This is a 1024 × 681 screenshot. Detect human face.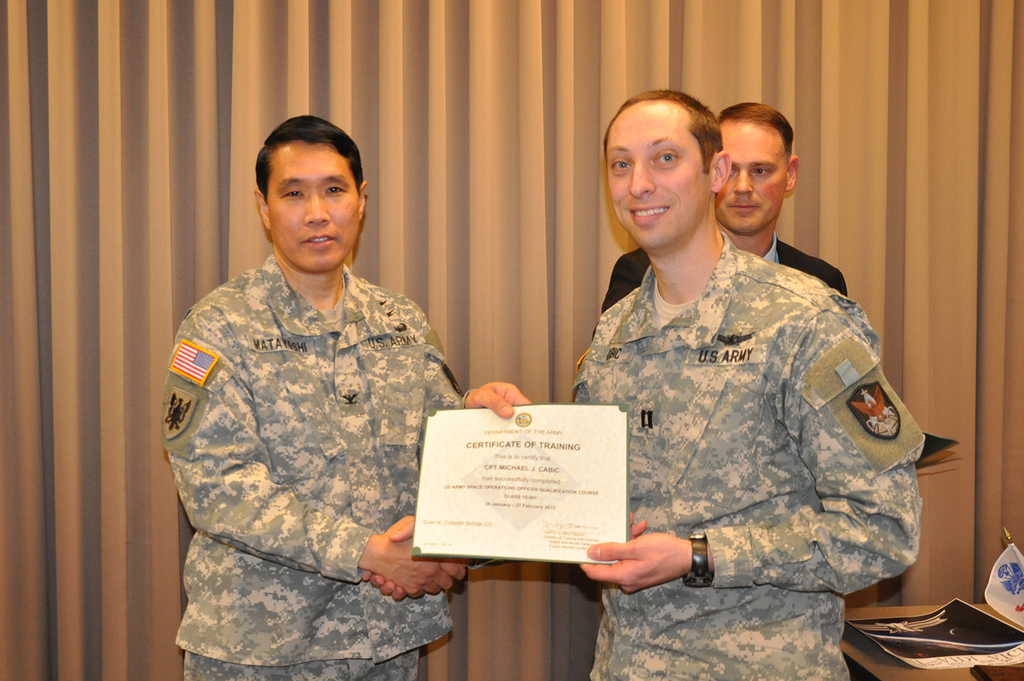
605,105,711,249.
